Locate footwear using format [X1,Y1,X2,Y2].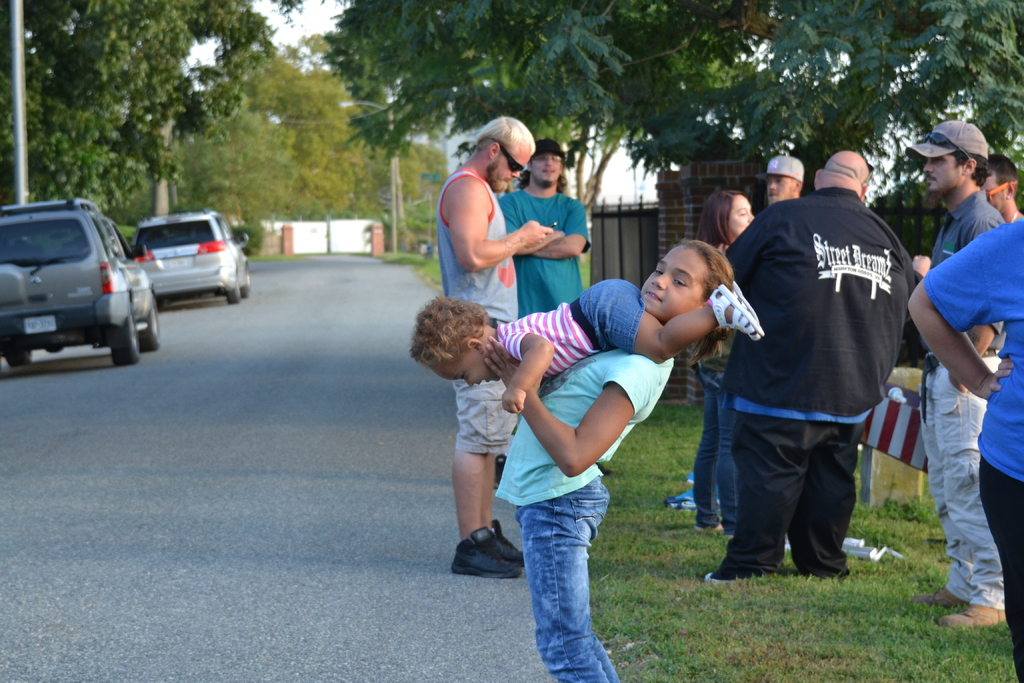
[477,520,524,562].
